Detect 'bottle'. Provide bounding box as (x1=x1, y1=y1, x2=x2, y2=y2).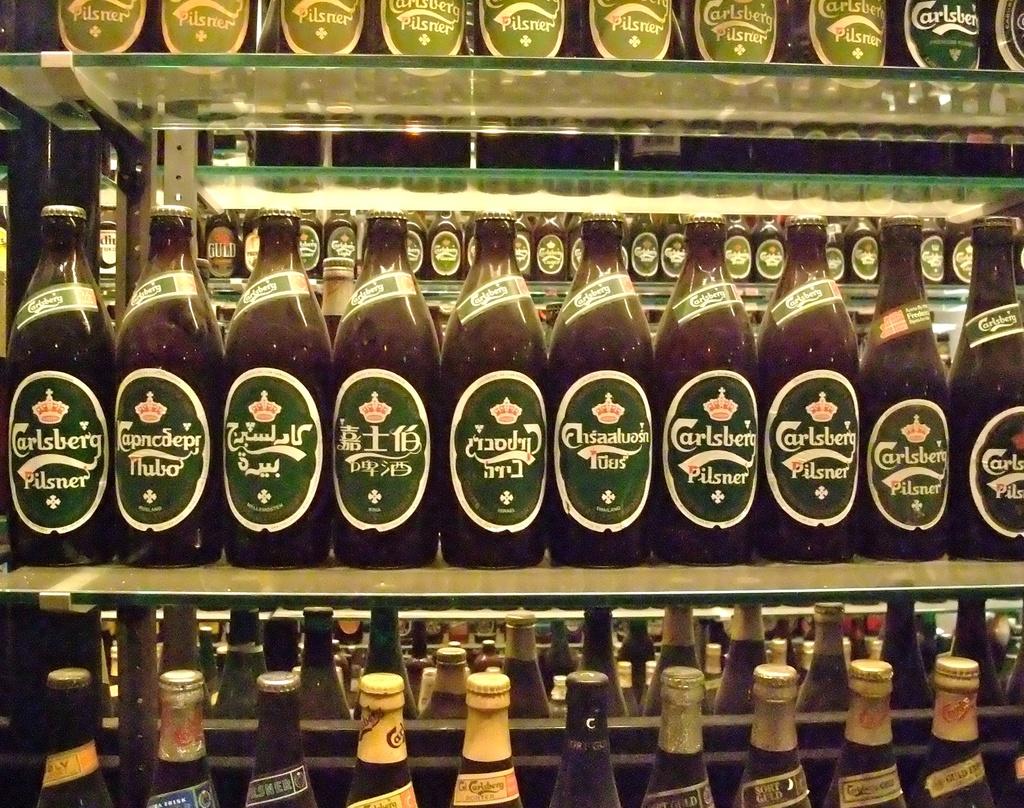
(x1=1002, y1=621, x2=1023, y2=678).
